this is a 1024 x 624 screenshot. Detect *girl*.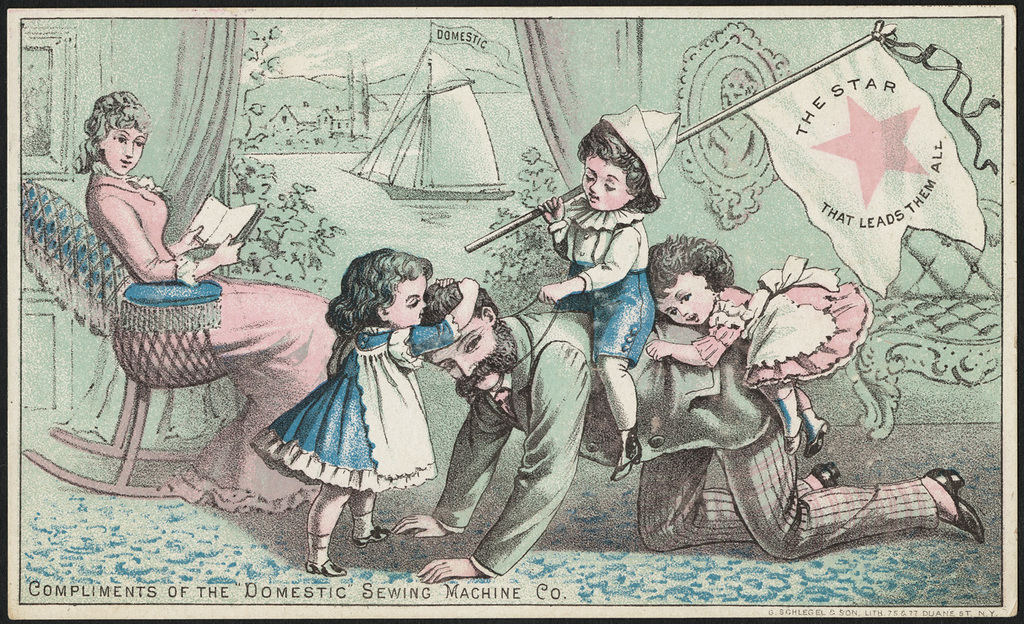
bbox=[649, 231, 873, 456].
